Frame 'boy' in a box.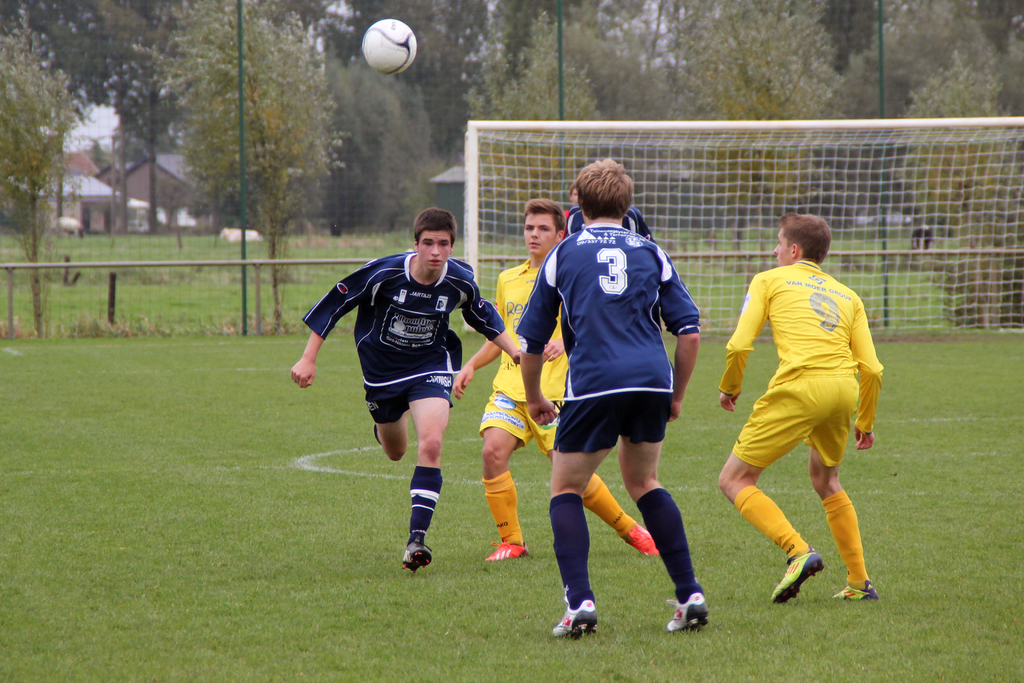
bbox=[289, 208, 525, 573].
